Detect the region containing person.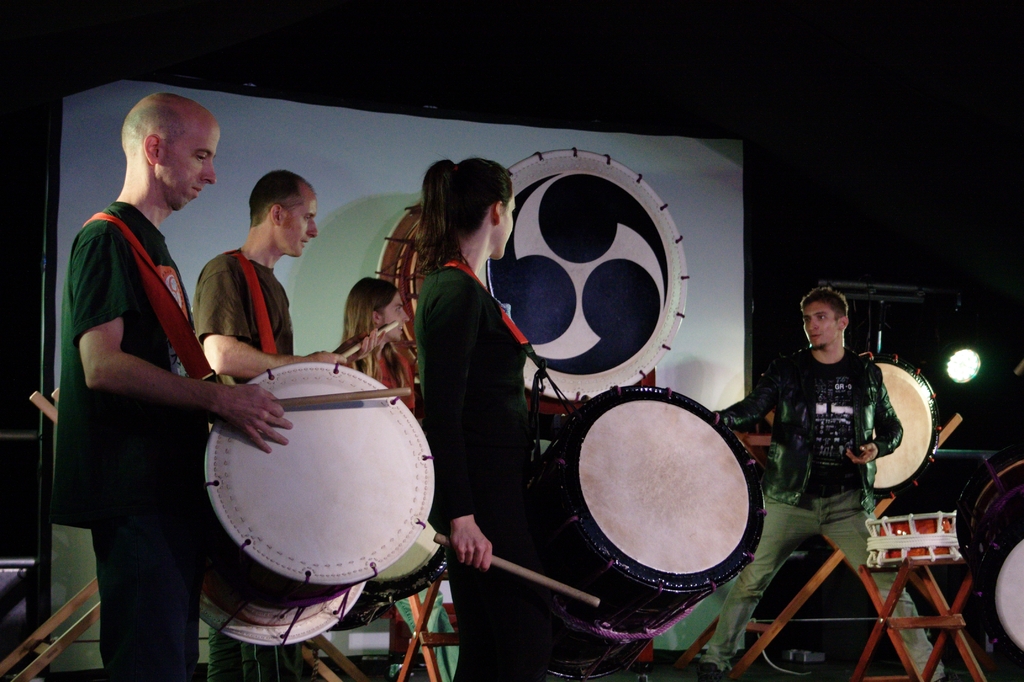
{"x1": 410, "y1": 159, "x2": 558, "y2": 681}.
